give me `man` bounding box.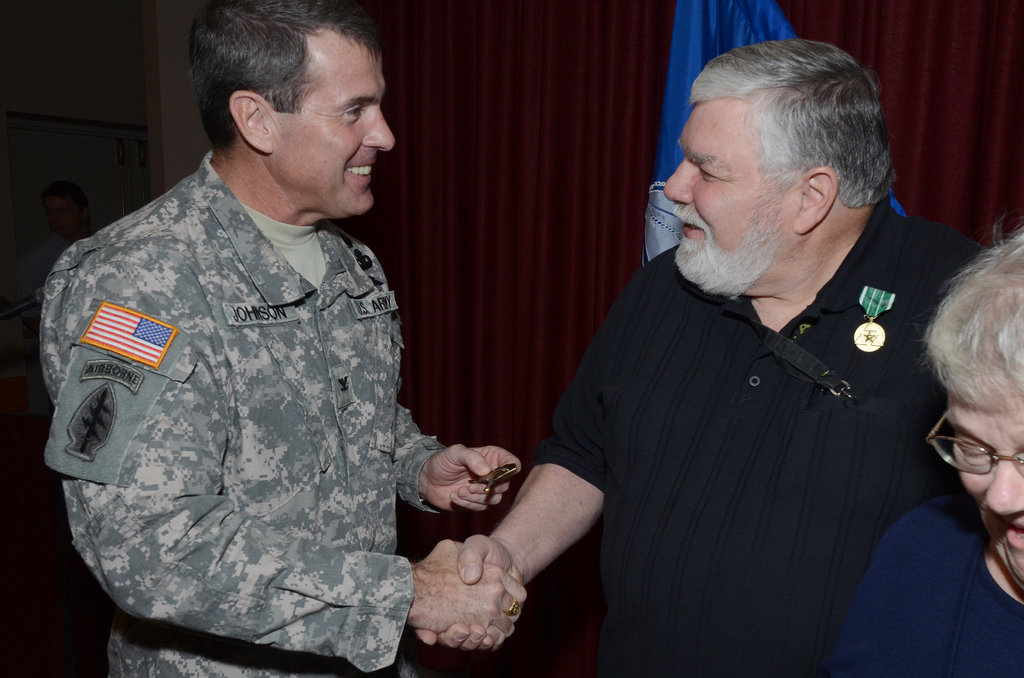
{"x1": 485, "y1": 22, "x2": 987, "y2": 658}.
